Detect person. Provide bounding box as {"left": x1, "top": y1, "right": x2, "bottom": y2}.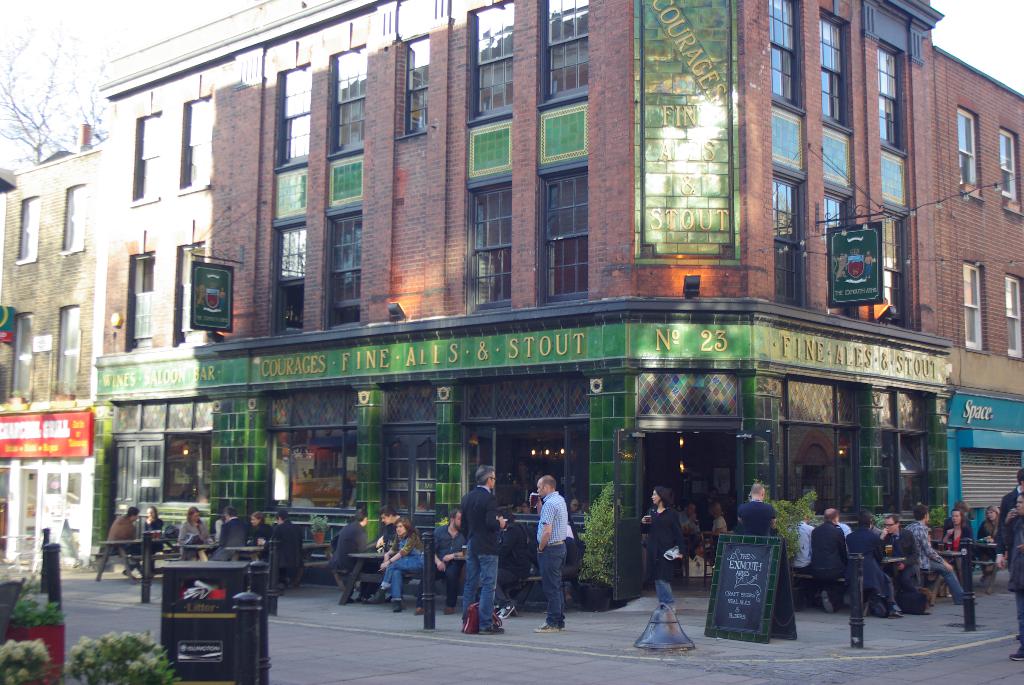
{"left": 948, "top": 500, "right": 974, "bottom": 556}.
